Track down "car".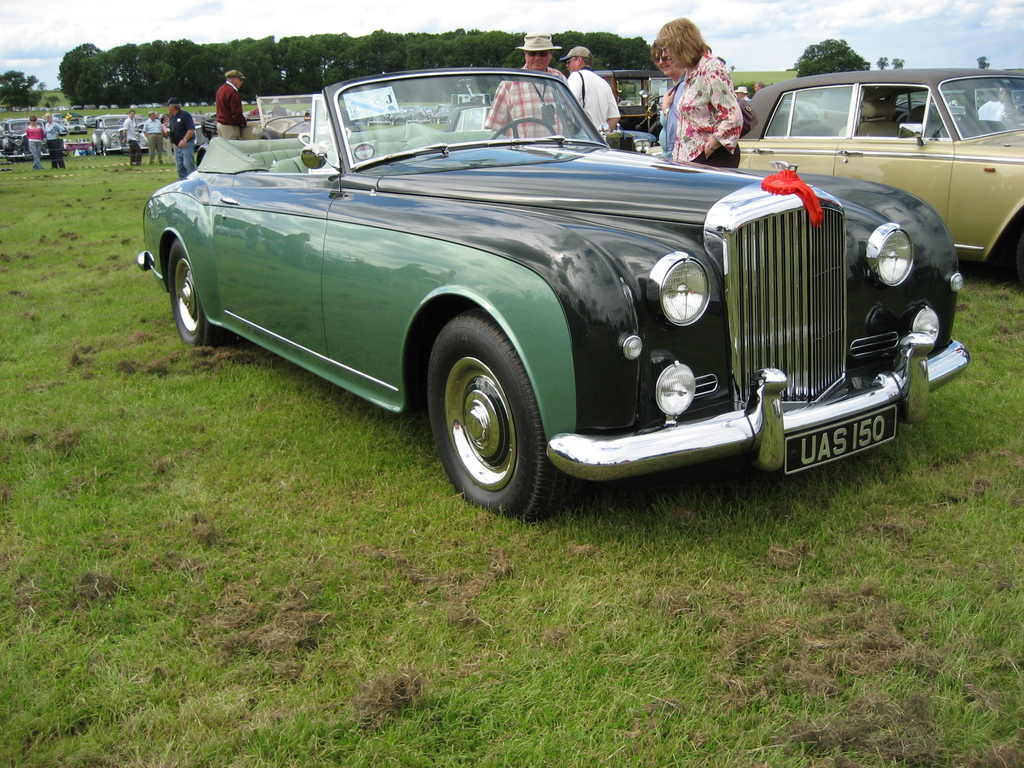
Tracked to {"x1": 721, "y1": 64, "x2": 1023, "y2": 291}.
